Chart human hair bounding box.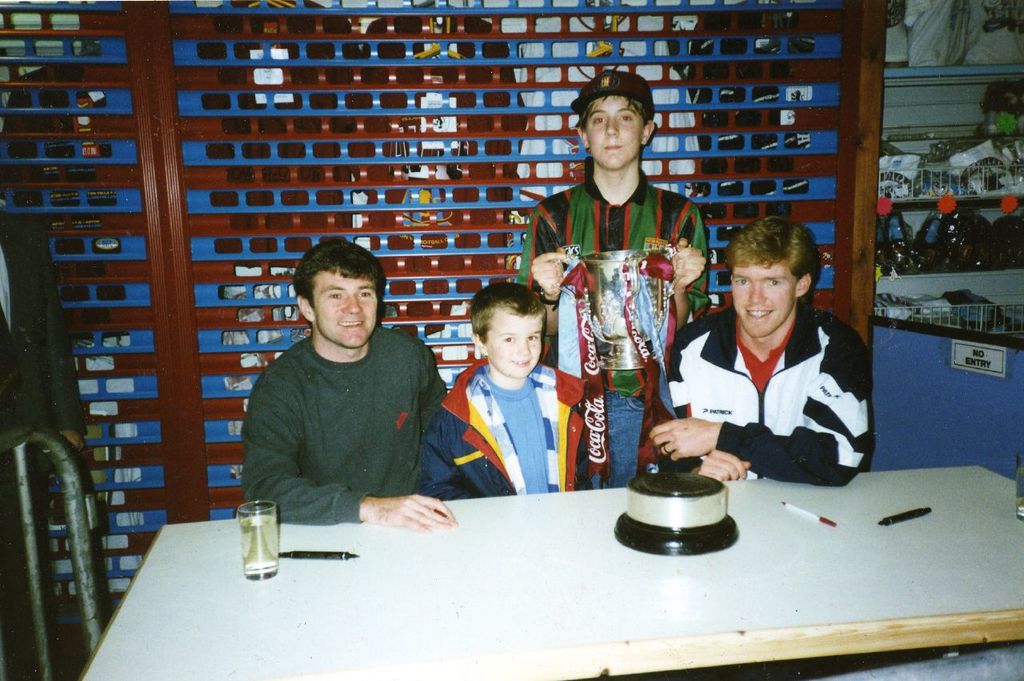
Charted: crop(470, 282, 549, 347).
